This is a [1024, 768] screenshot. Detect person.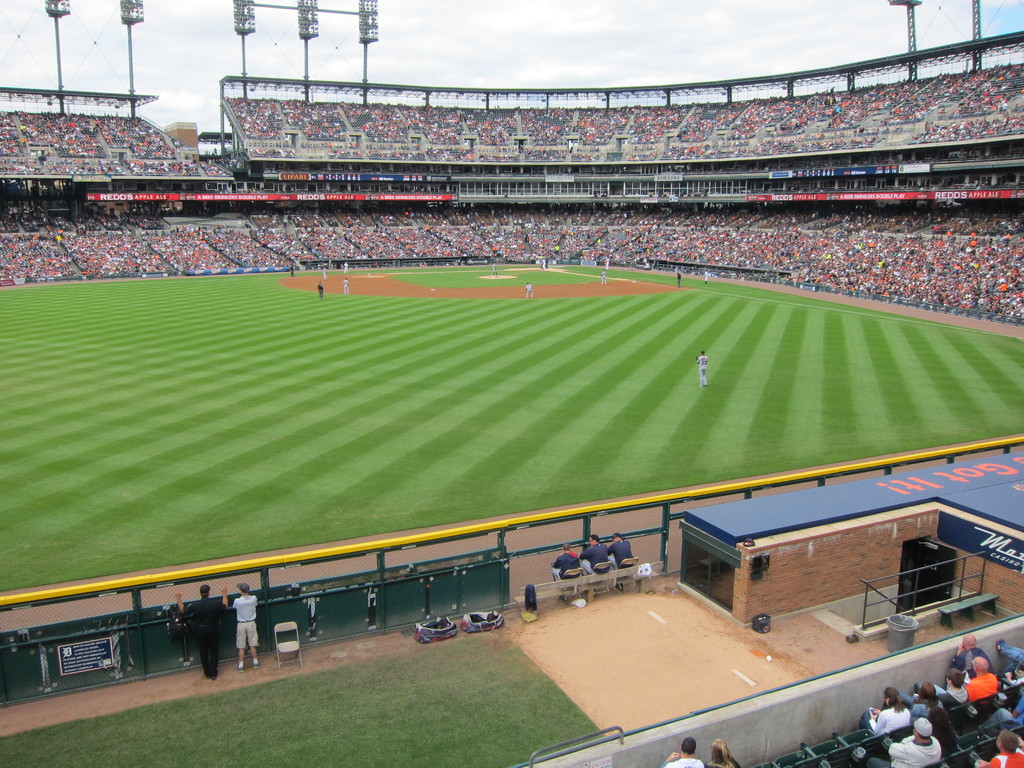
173/582/229/683.
